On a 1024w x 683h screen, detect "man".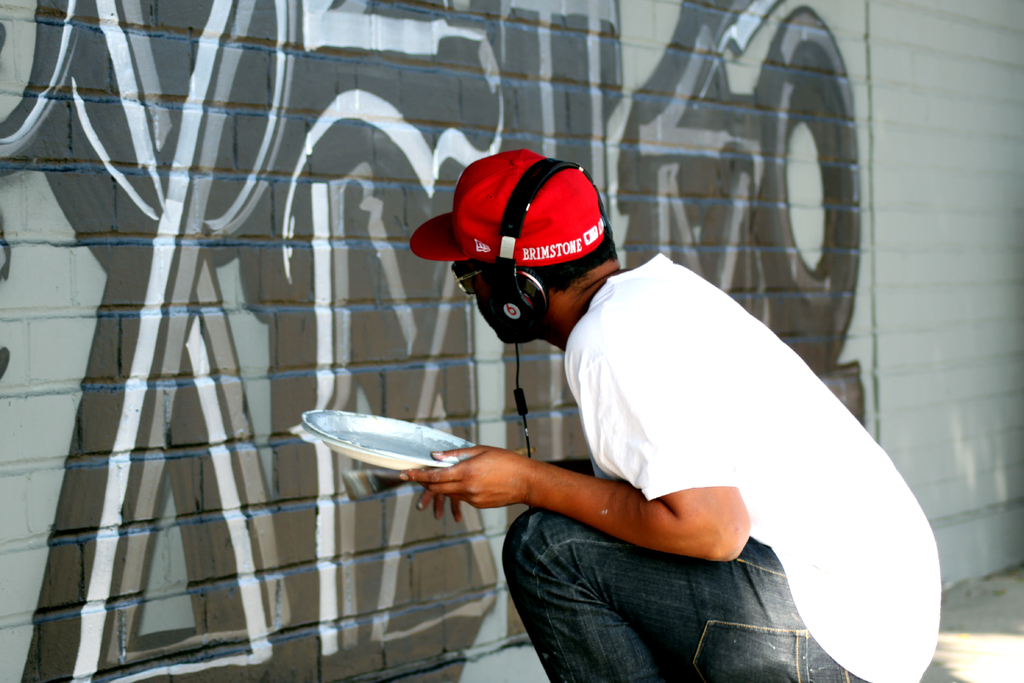
340,142,918,663.
